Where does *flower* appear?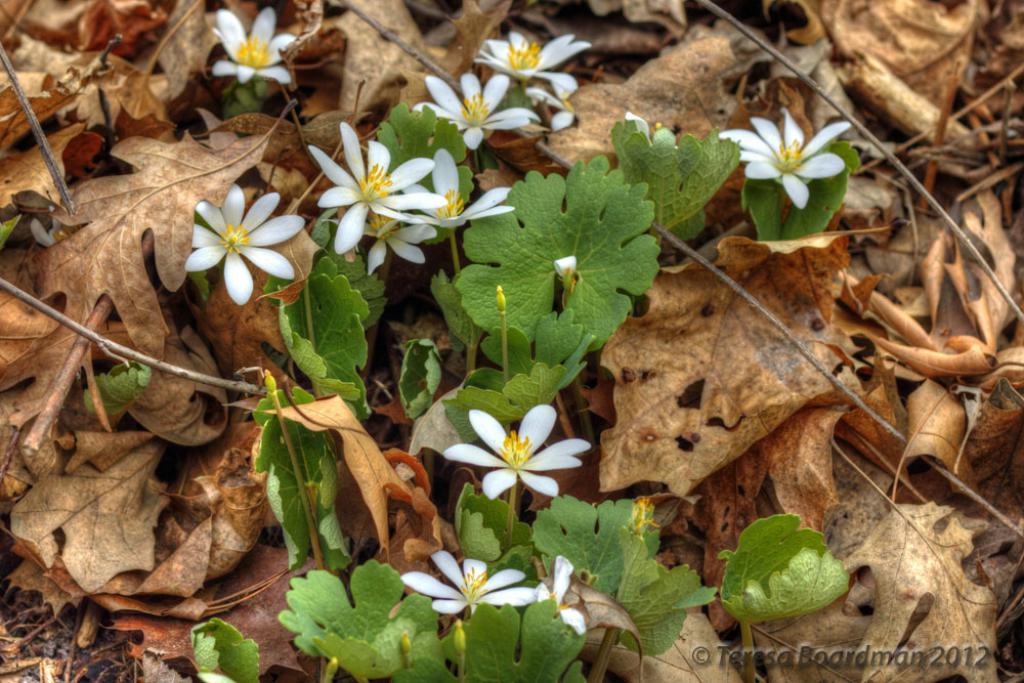
Appears at 416/68/539/152.
